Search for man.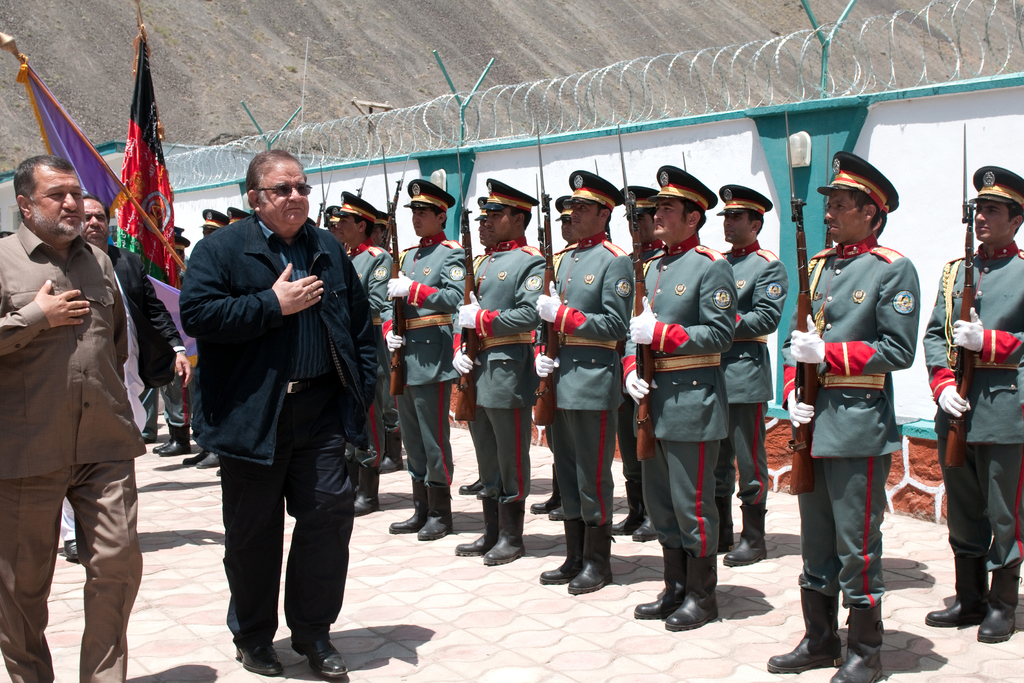
Found at (331, 191, 390, 518).
